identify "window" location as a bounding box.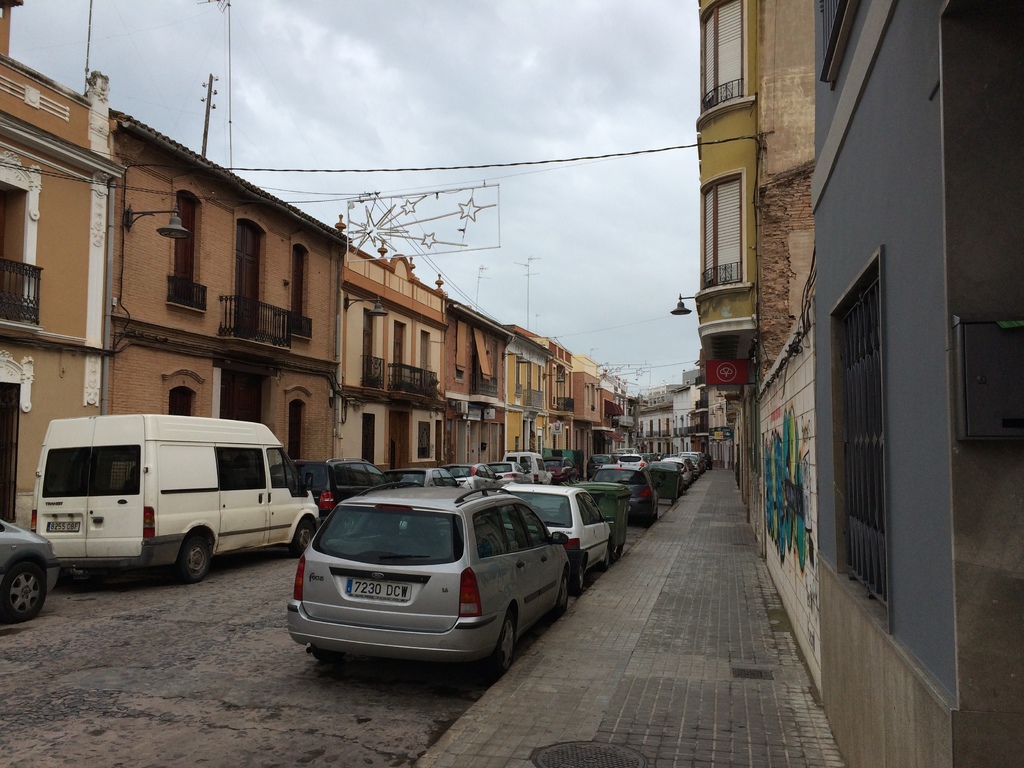
<region>173, 198, 198, 285</region>.
